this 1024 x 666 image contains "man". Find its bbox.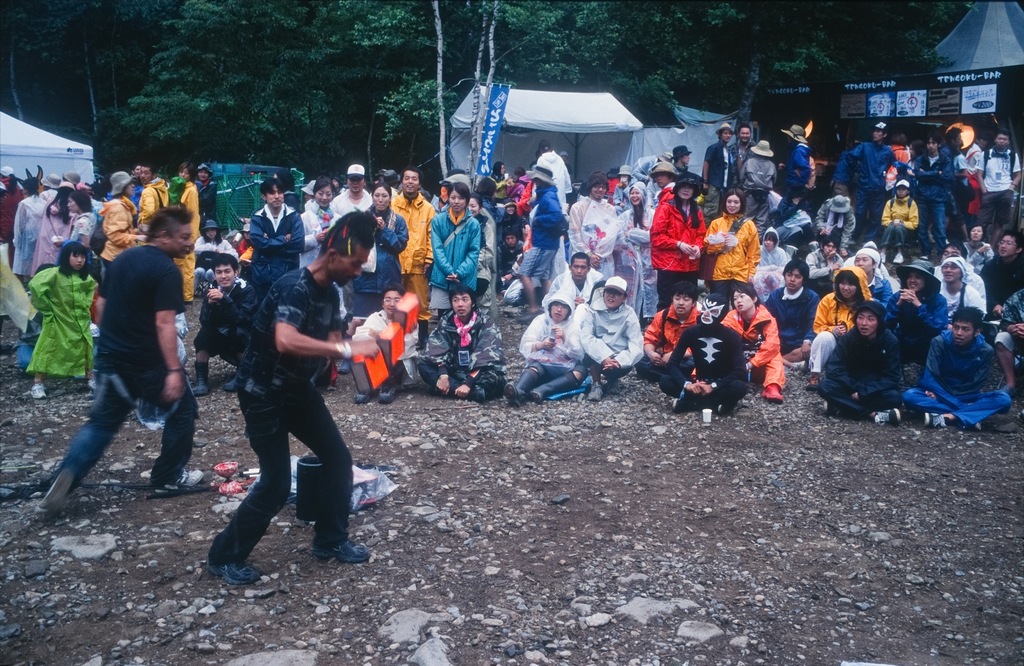
{"x1": 702, "y1": 122, "x2": 737, "y2": 227}.
